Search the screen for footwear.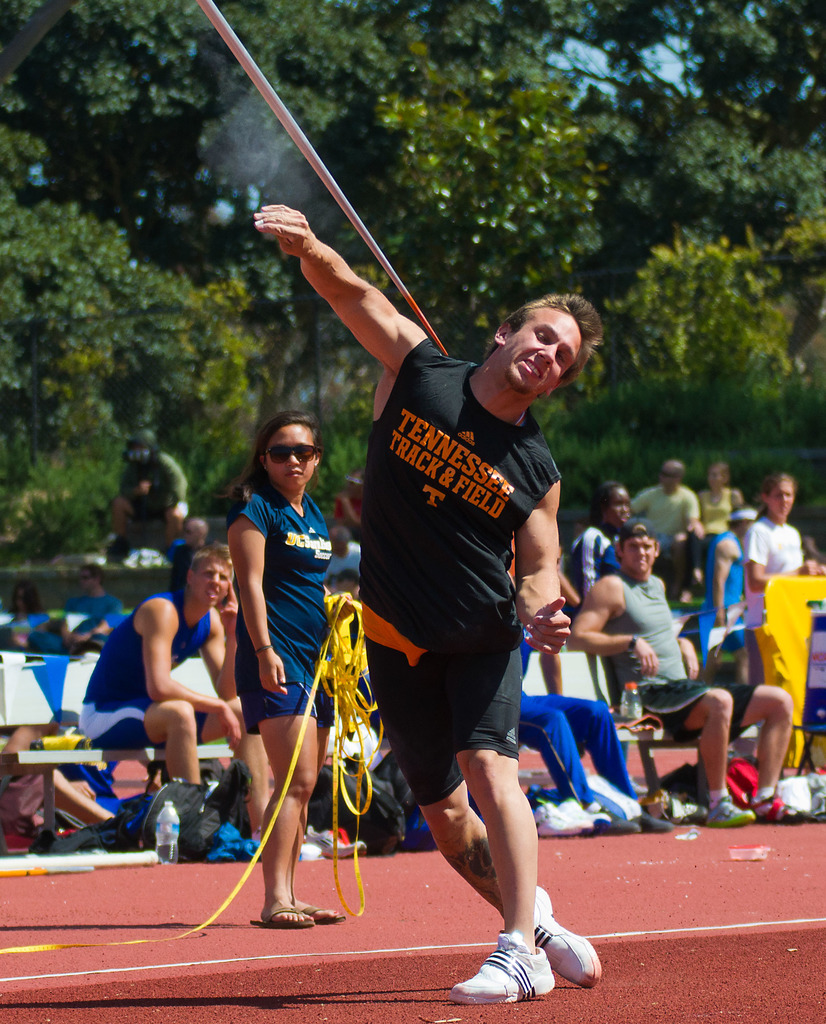
Found at region(531, 882, 604, 985).
